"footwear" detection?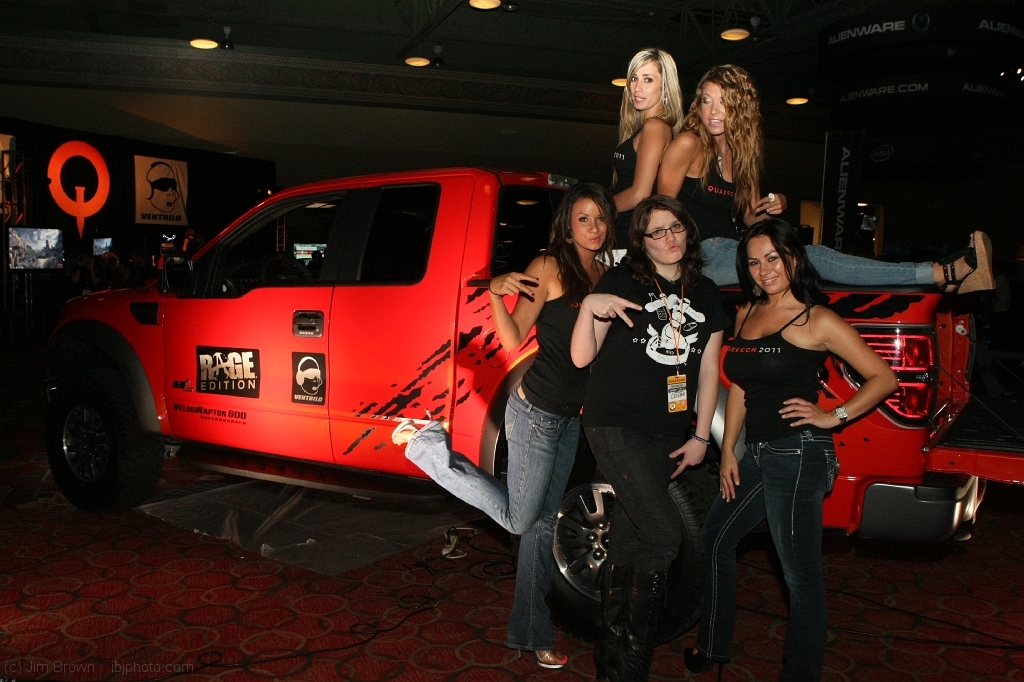
(388,409,434,448)
